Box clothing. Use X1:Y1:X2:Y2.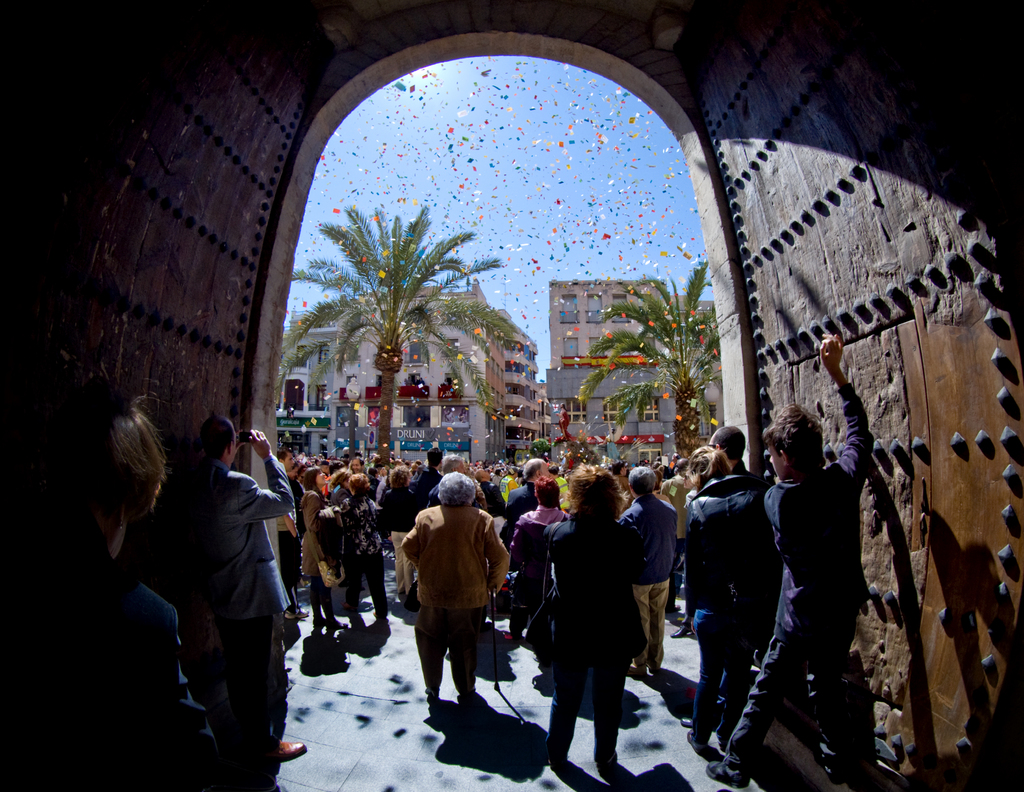
407:478:515:711.
